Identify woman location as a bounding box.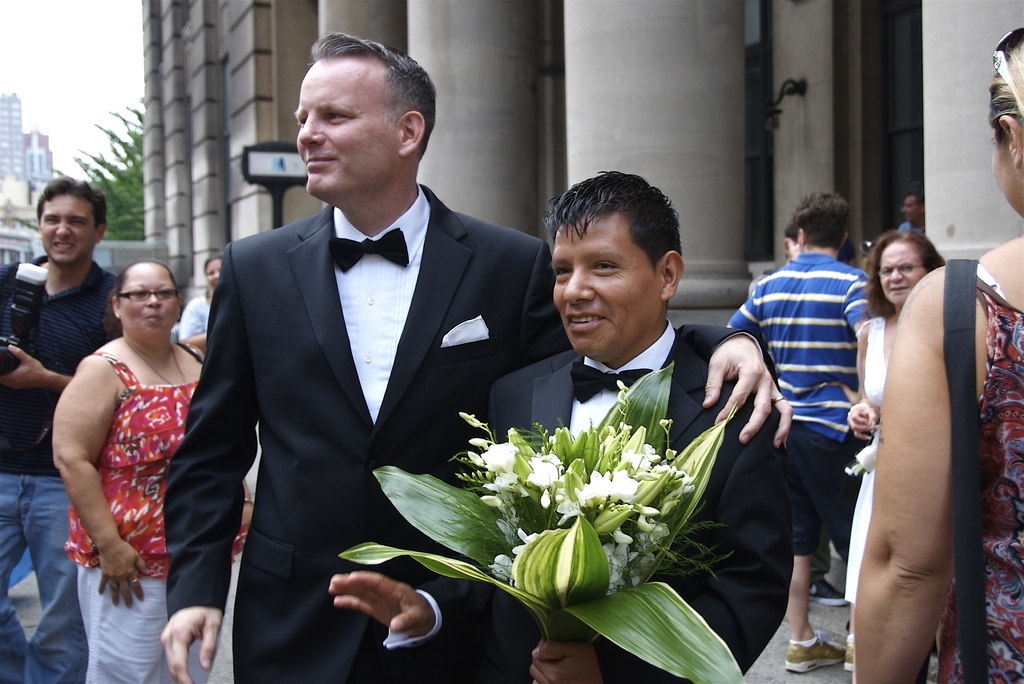
(849,227,947,607).
